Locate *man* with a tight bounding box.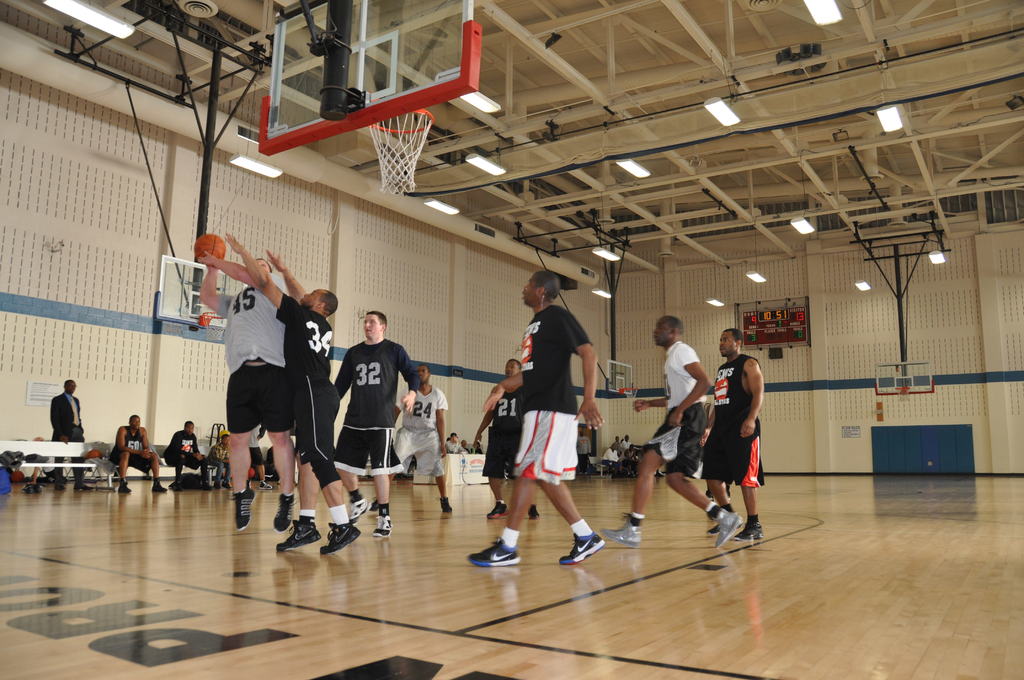
460:347:532:522.
